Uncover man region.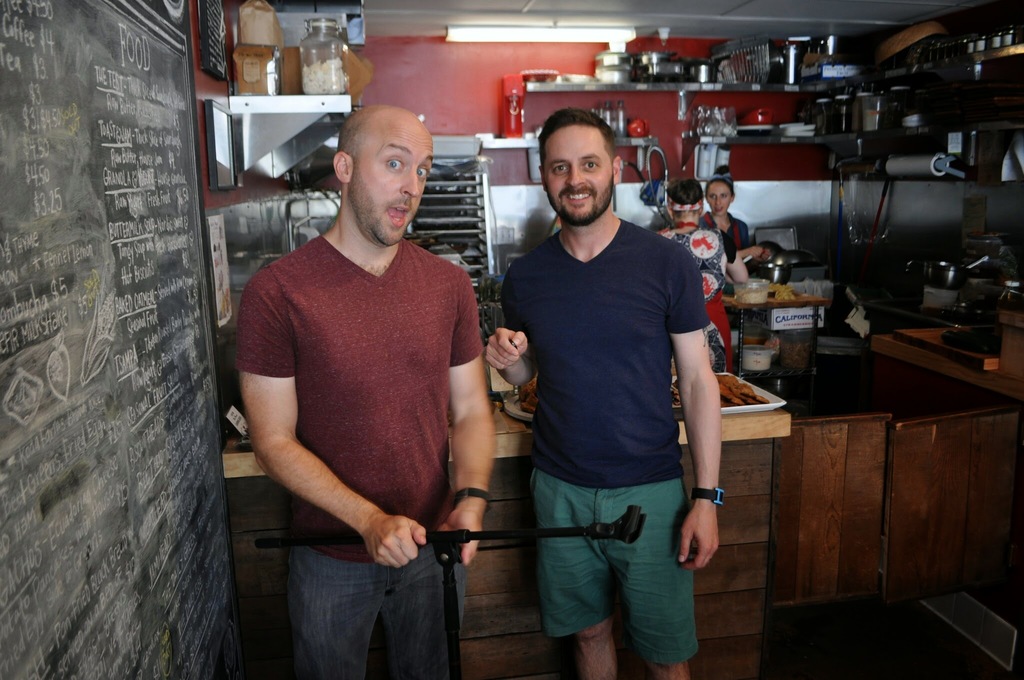
Uncovered: [234,103,492,679].
